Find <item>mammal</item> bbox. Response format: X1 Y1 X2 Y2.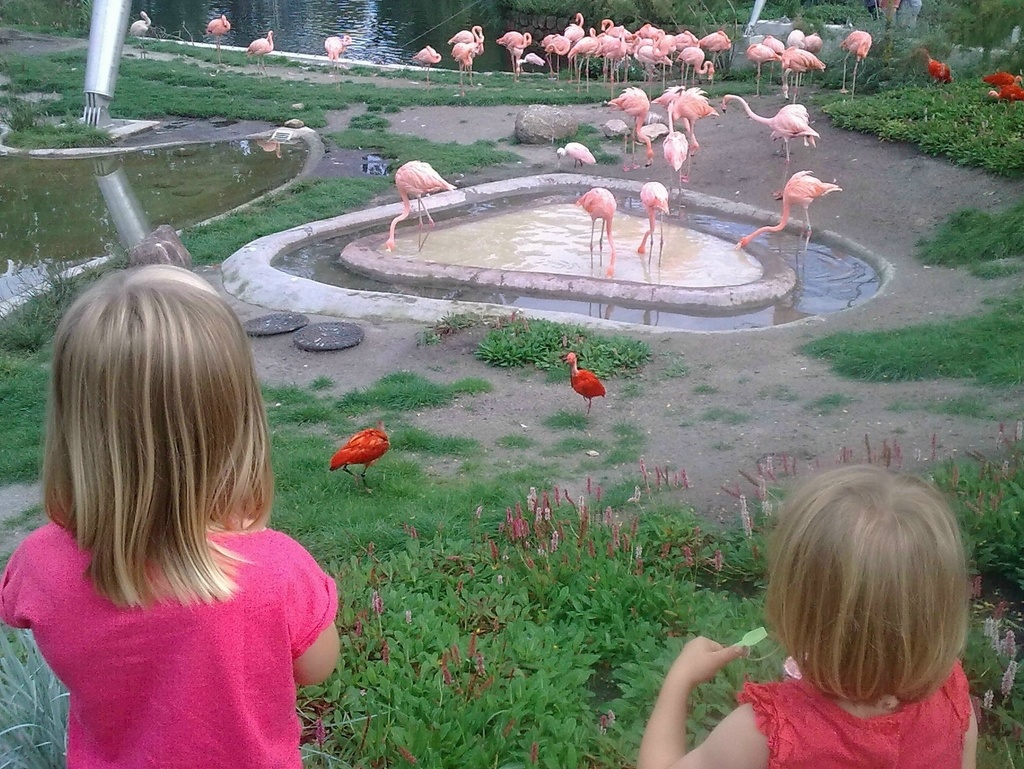
0 234 346 768.
